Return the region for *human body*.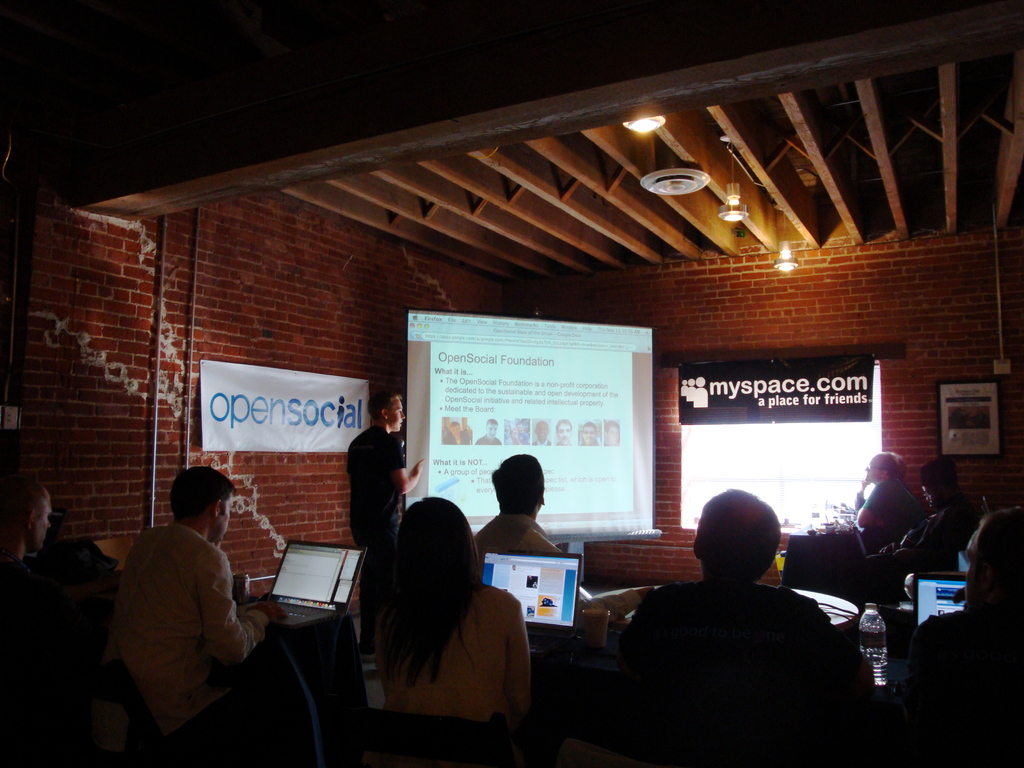
bbox(623, 487, 845, 700).
